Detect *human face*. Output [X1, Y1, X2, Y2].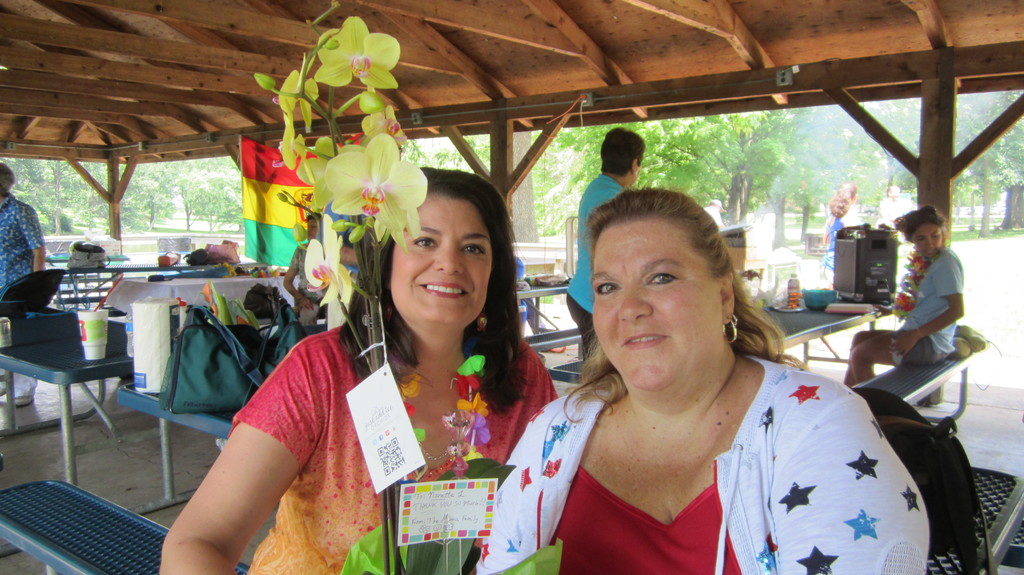
[911, 217, 947, 258].
